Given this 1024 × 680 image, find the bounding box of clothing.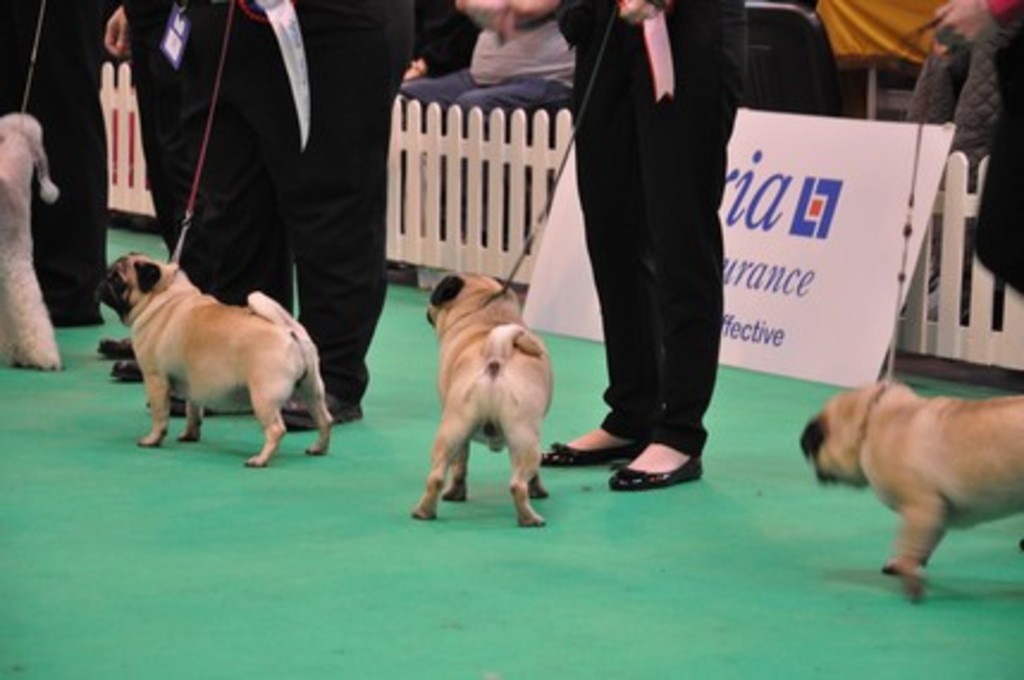
pyautogui.locateOnScreen(907, 0, 1022, 298).
